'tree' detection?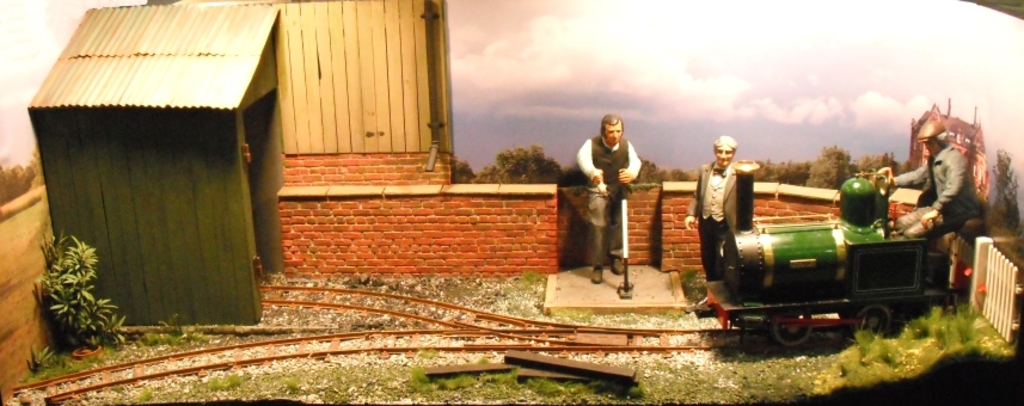
744 156 814 190
